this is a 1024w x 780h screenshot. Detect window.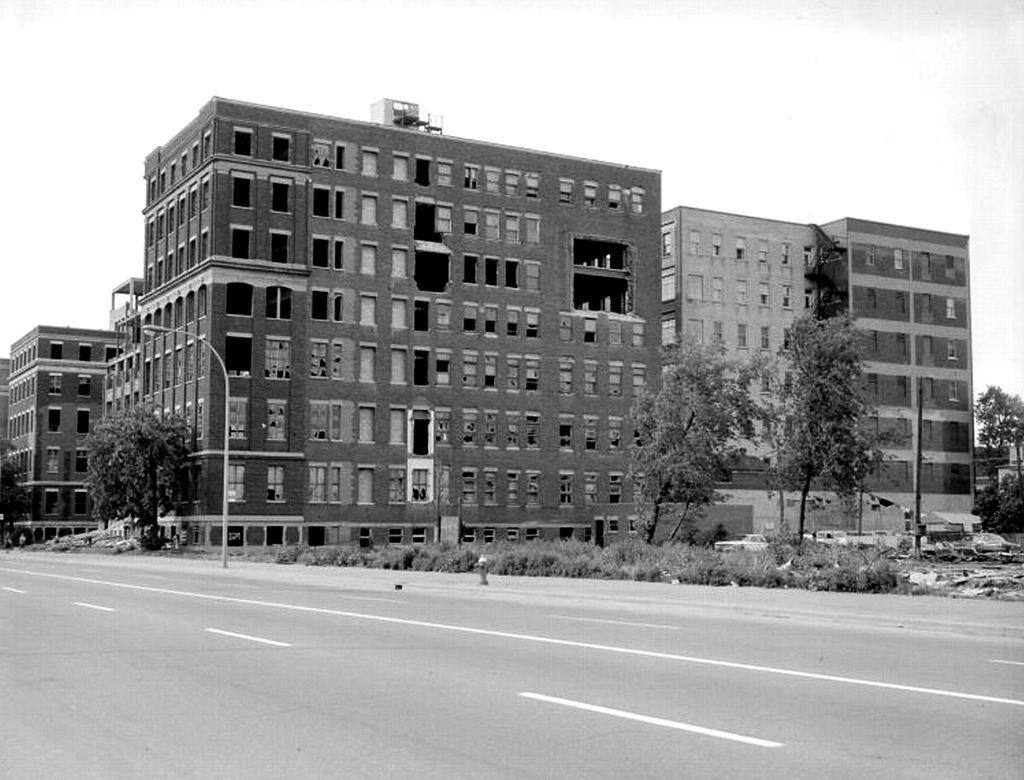
525/528/541/543.
